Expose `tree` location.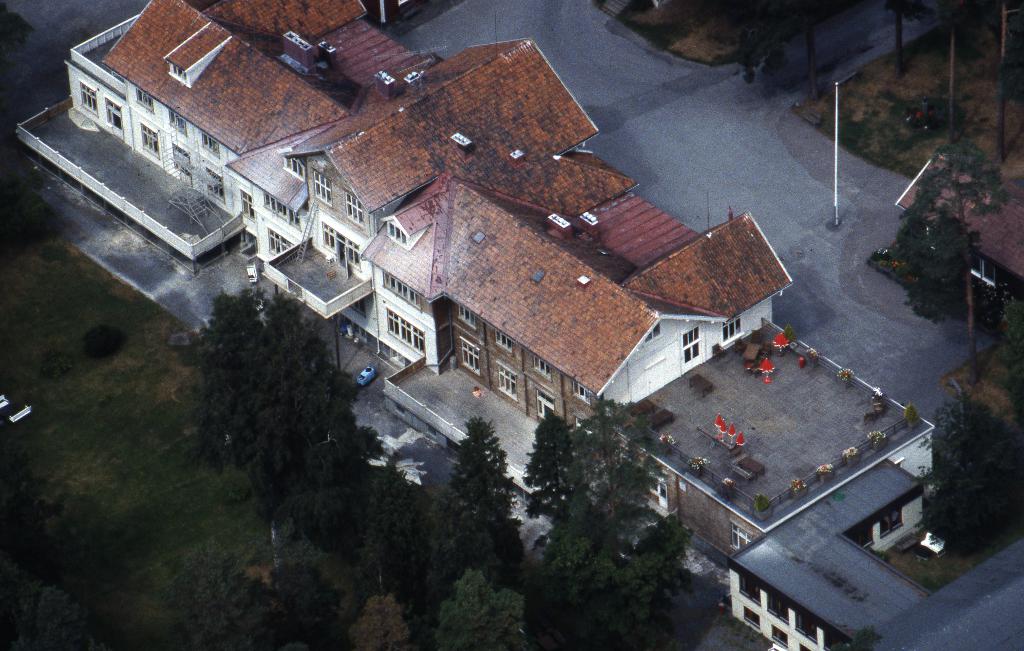
Exposed at [x1=924, y1=392, x2=1023, y2=551].
